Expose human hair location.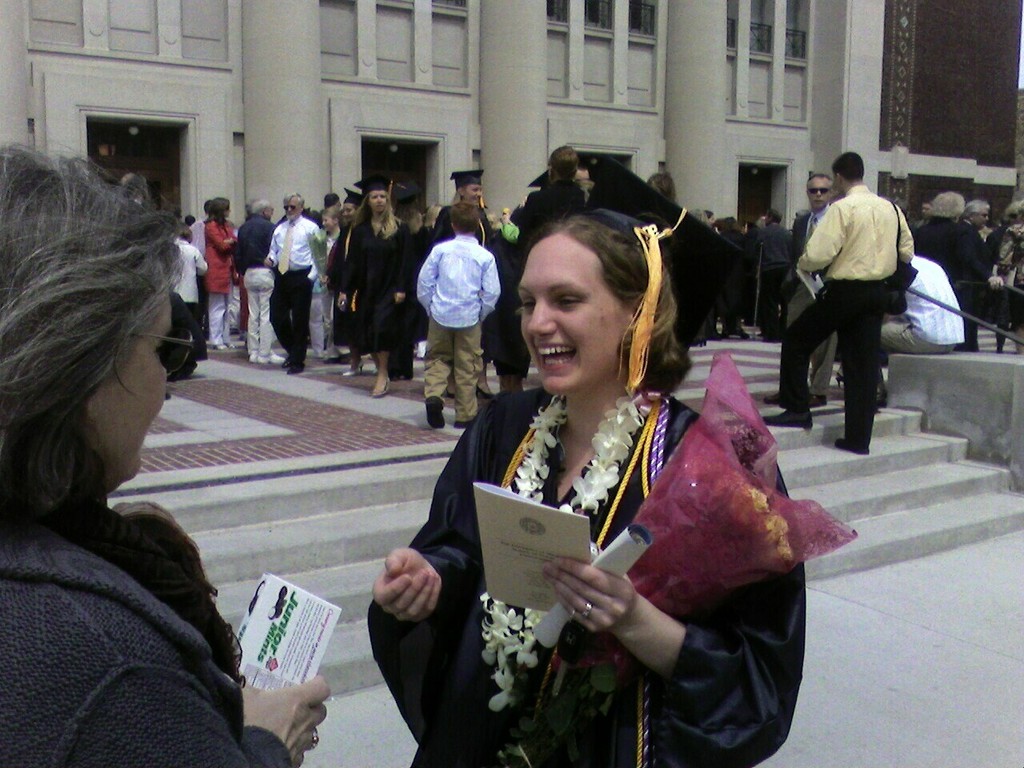
Exposed at {"left": 646, "top": 166, "right": 678, "bottom": 200}.
